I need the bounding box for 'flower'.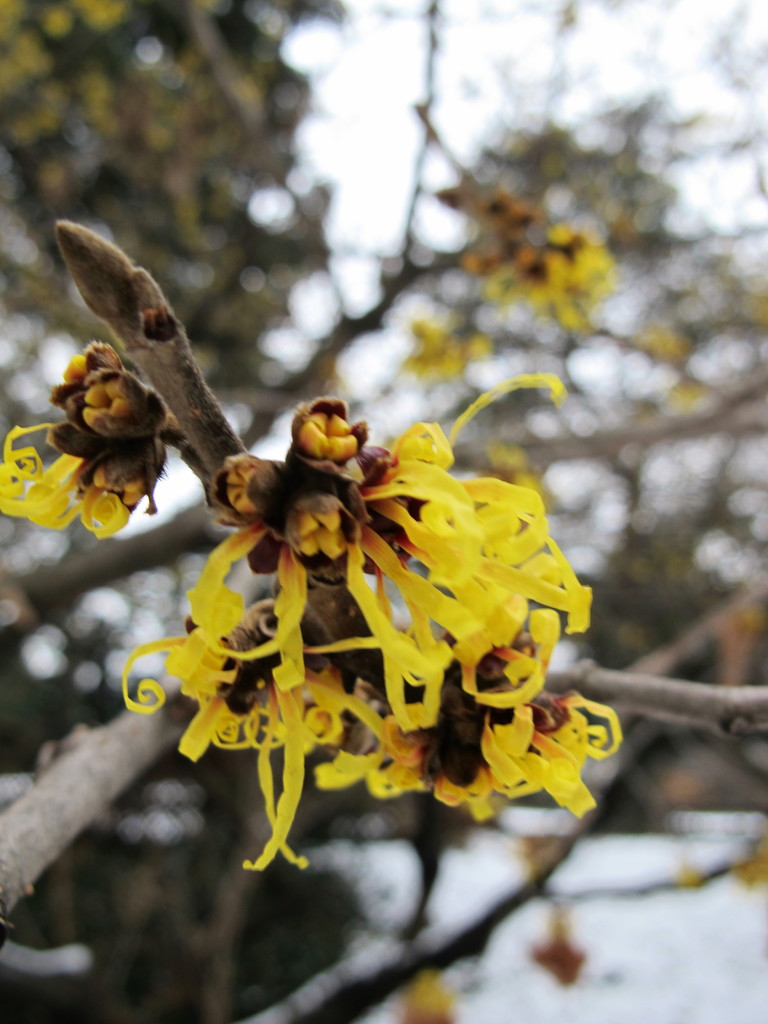
Here it is: [left=401, top=975, right=457, bottom=1023].
